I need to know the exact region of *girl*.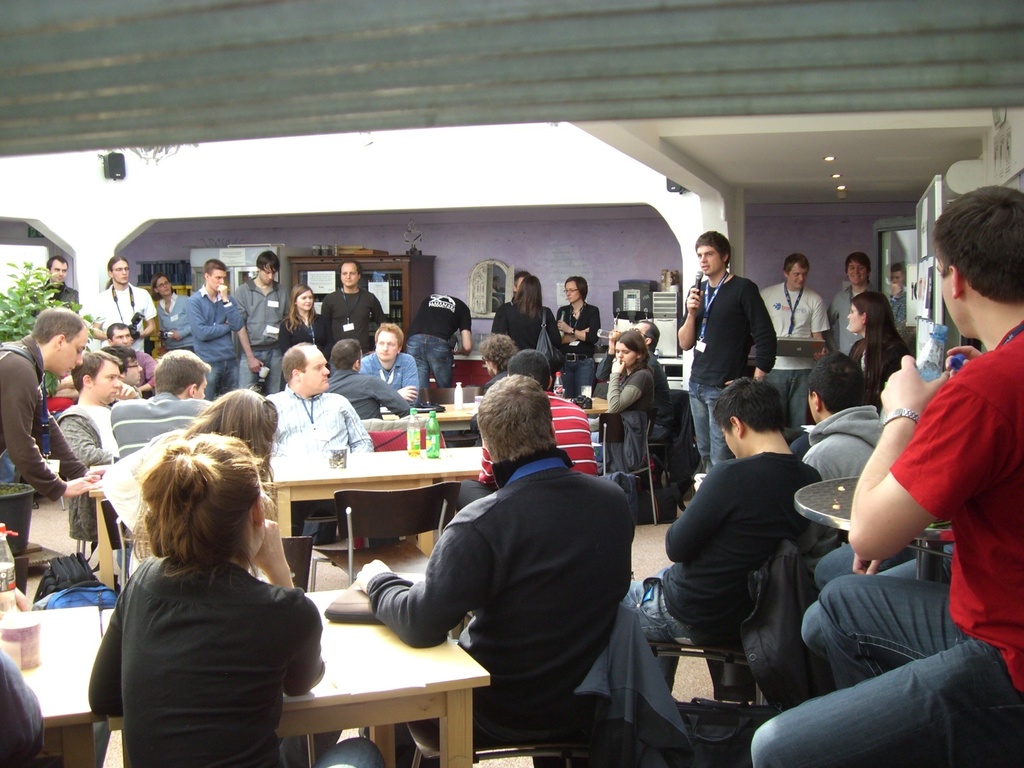
Region: [88,431,385,767].
